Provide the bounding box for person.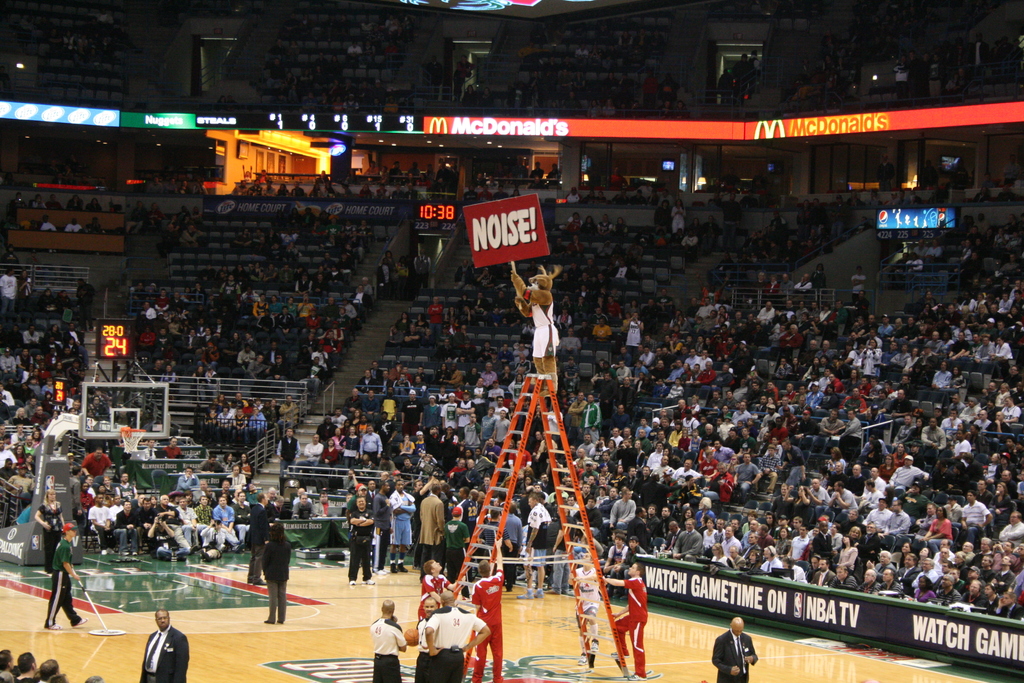
12,649,38,680.
